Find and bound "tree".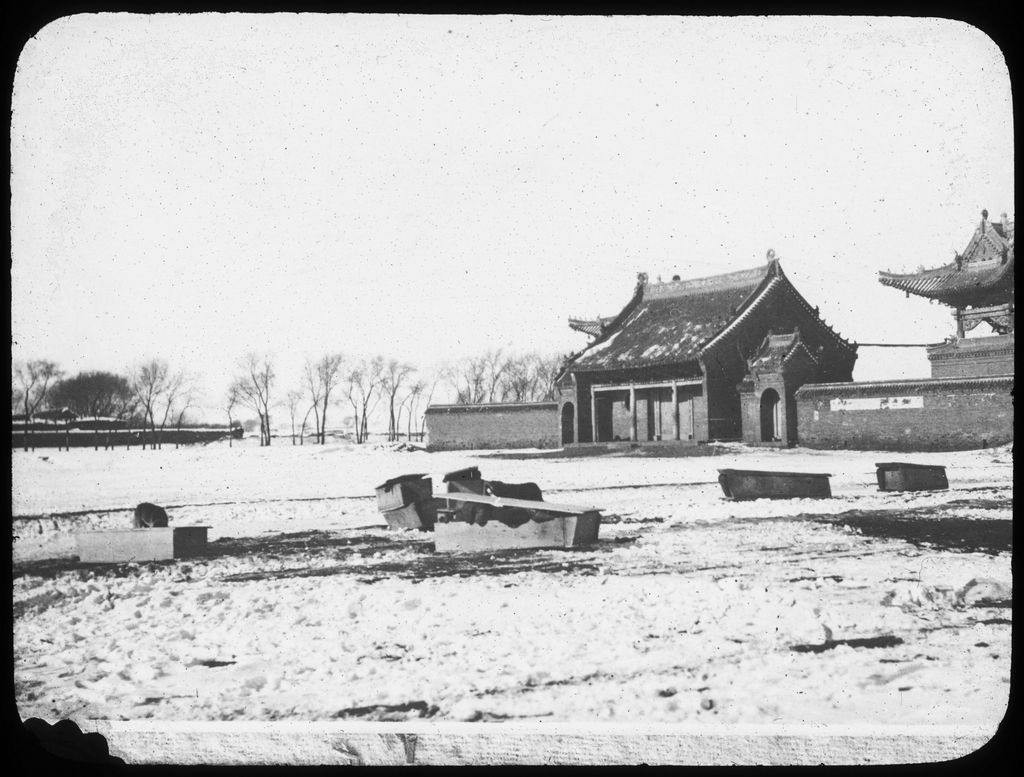
Bound: [left=10, top=359, right=67, bottom=452].
